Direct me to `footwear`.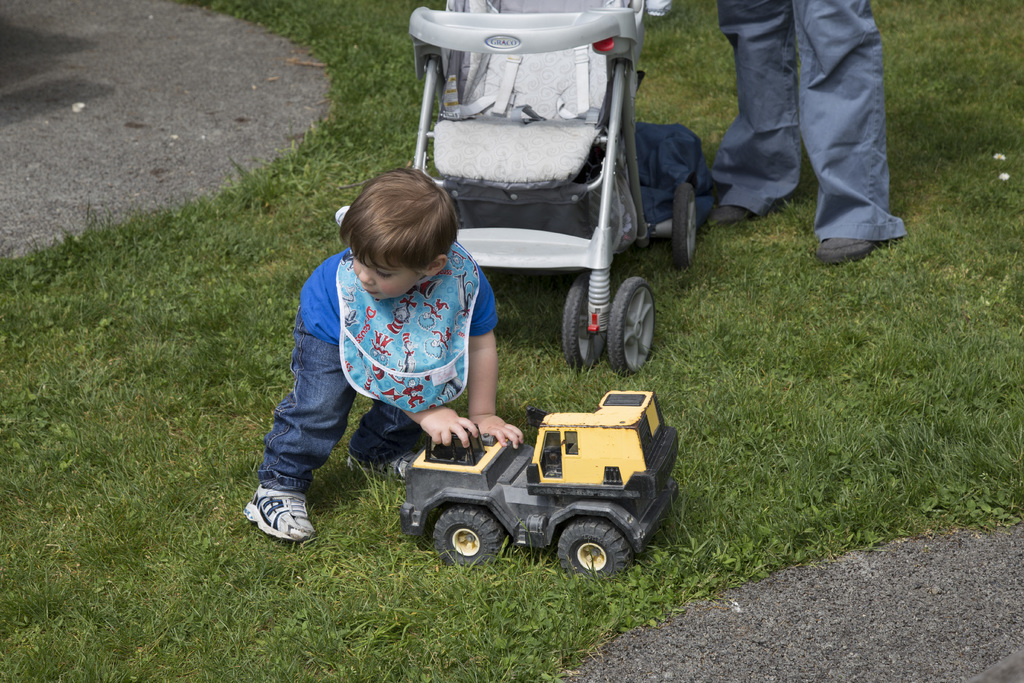
Direction: locate(818, 239, 870, 264).
